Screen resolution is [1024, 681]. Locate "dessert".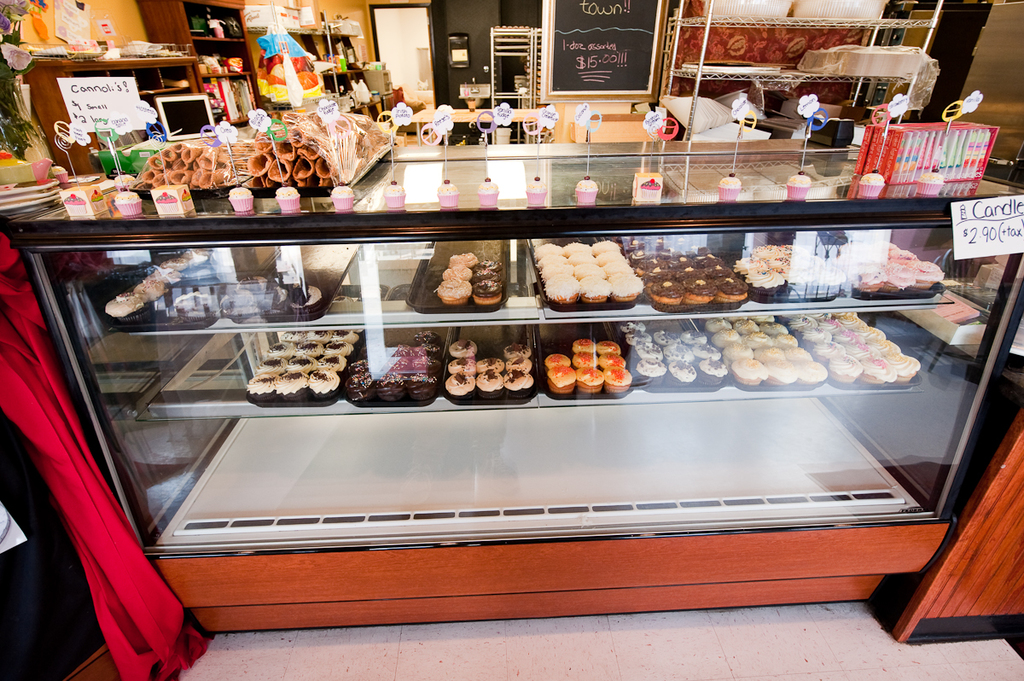
detection(600, 249, 631, 265).
